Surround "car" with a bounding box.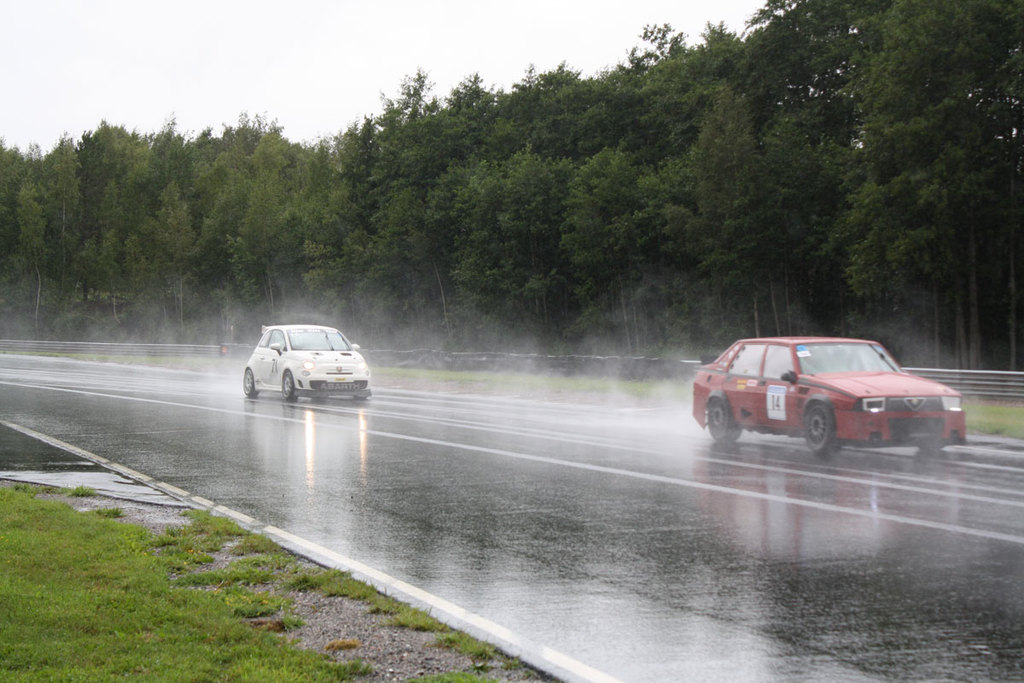
<region>691, 339, 965, 458</region>.
